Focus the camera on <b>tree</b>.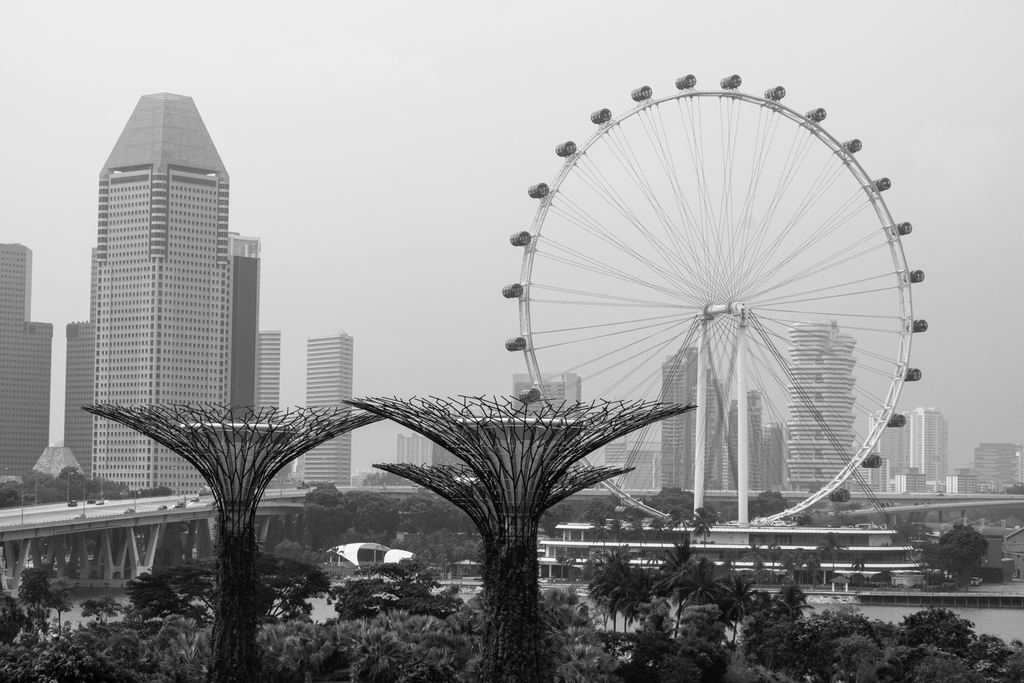
Focus region: 15 563 80 641.
